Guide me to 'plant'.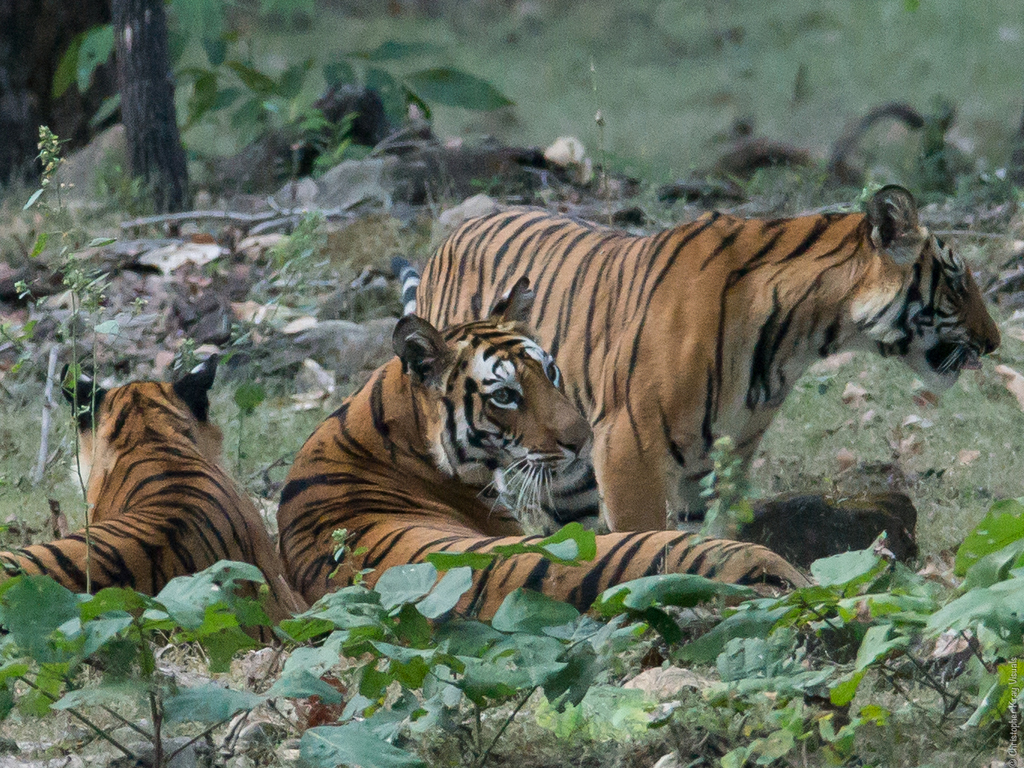
Guidance: l=170, t=197, r=345, b=495.
